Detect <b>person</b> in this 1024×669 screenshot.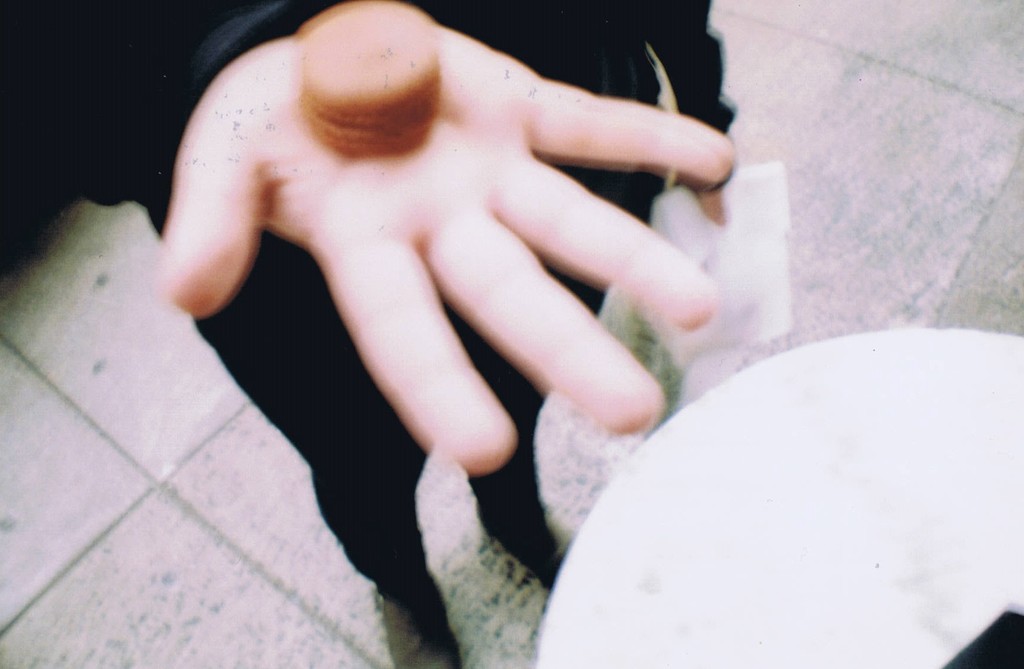
Detection: (0,0,744,668).
